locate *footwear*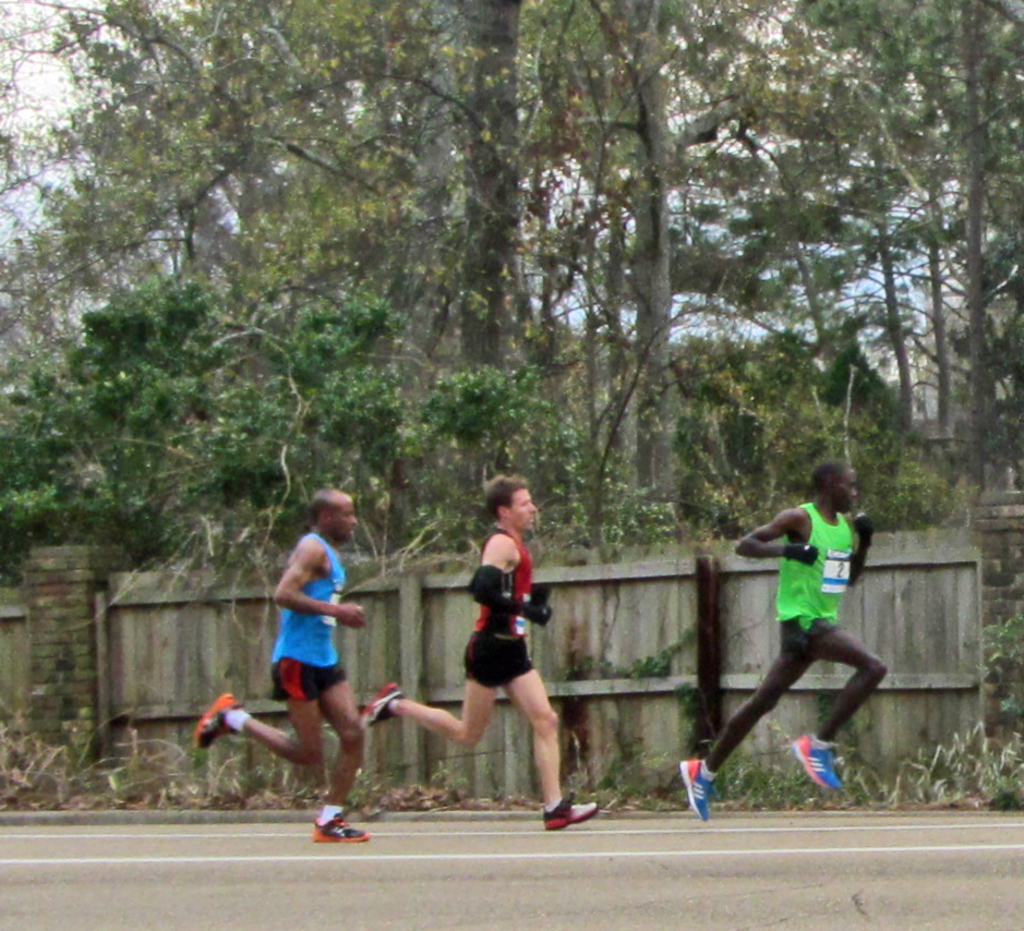
x1=679, y1=757, x2=711, y2=821
